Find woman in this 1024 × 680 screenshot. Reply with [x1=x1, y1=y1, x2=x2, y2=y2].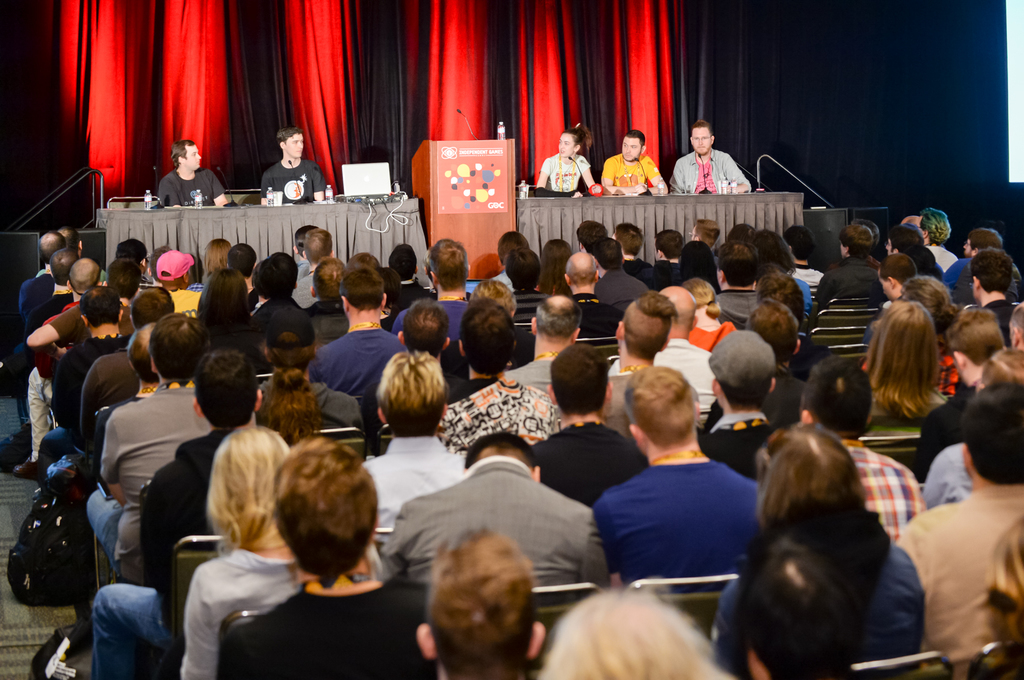
[x1=202, y1=238, x2=237, y2=276].
